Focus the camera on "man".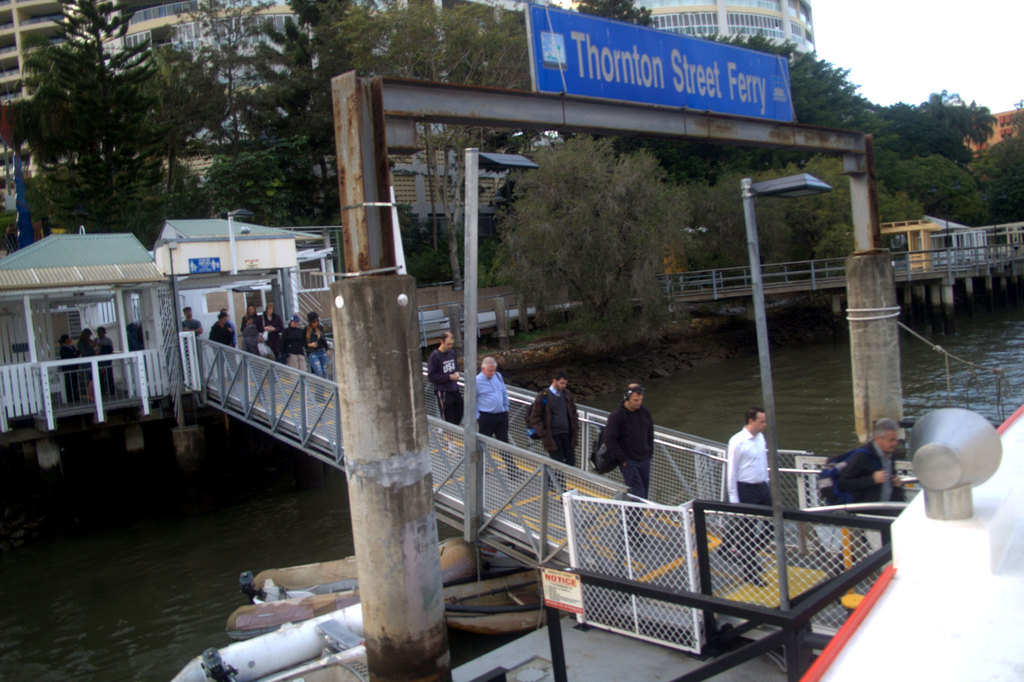
Focus region: rect(477, 363, 522, 476).
